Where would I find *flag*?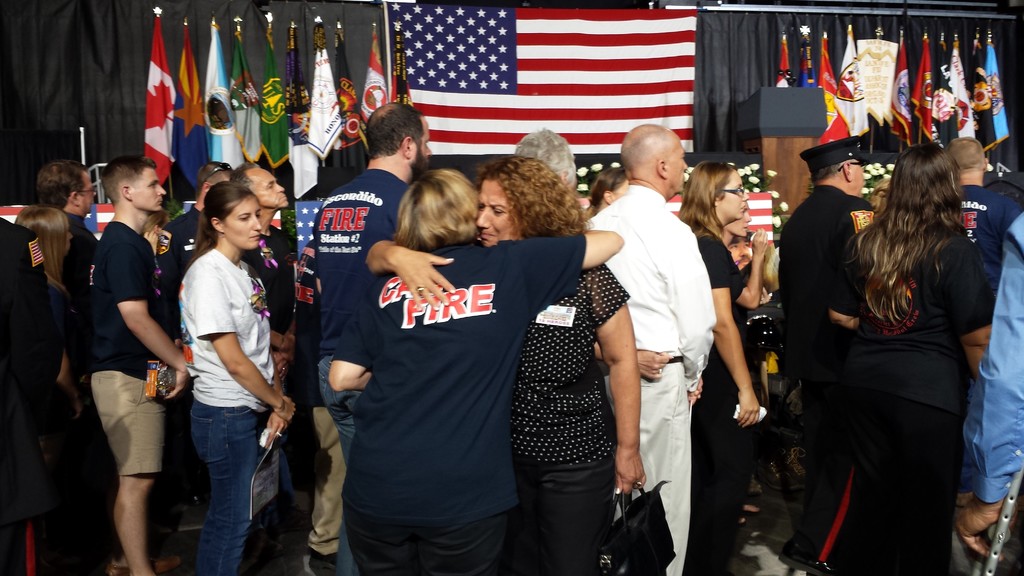
At crop(953, 42, 974, 144).
